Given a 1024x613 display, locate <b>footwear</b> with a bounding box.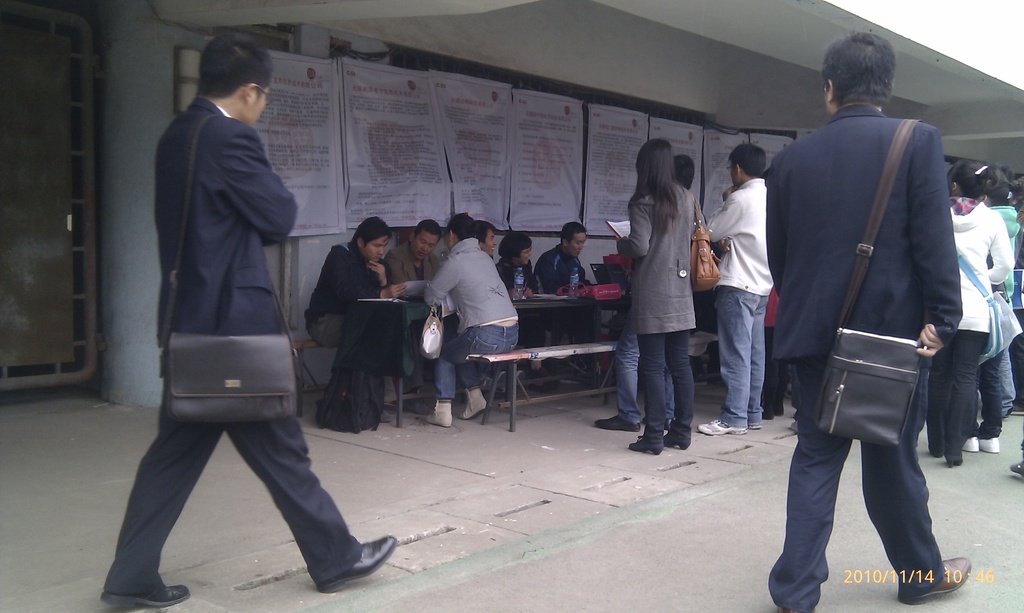
Located: crop(515, 369, 525, 385).
